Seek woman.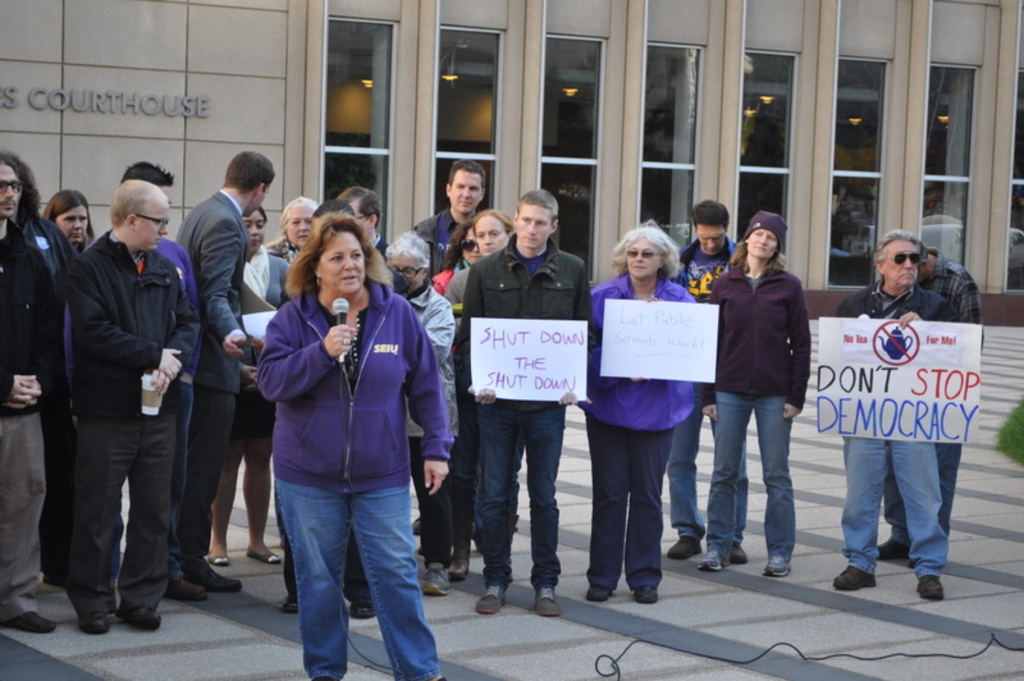
x1=434 y1=218 x2=481 y2=296.
